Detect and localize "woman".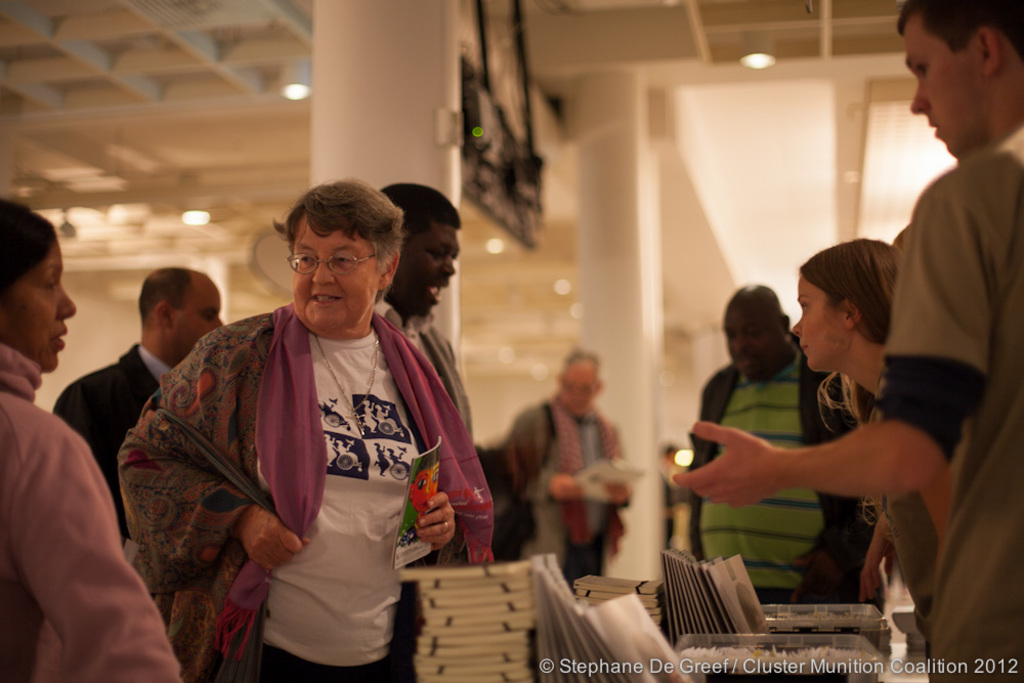
Localized at left=145, top=190, right=471, bottom=682.
